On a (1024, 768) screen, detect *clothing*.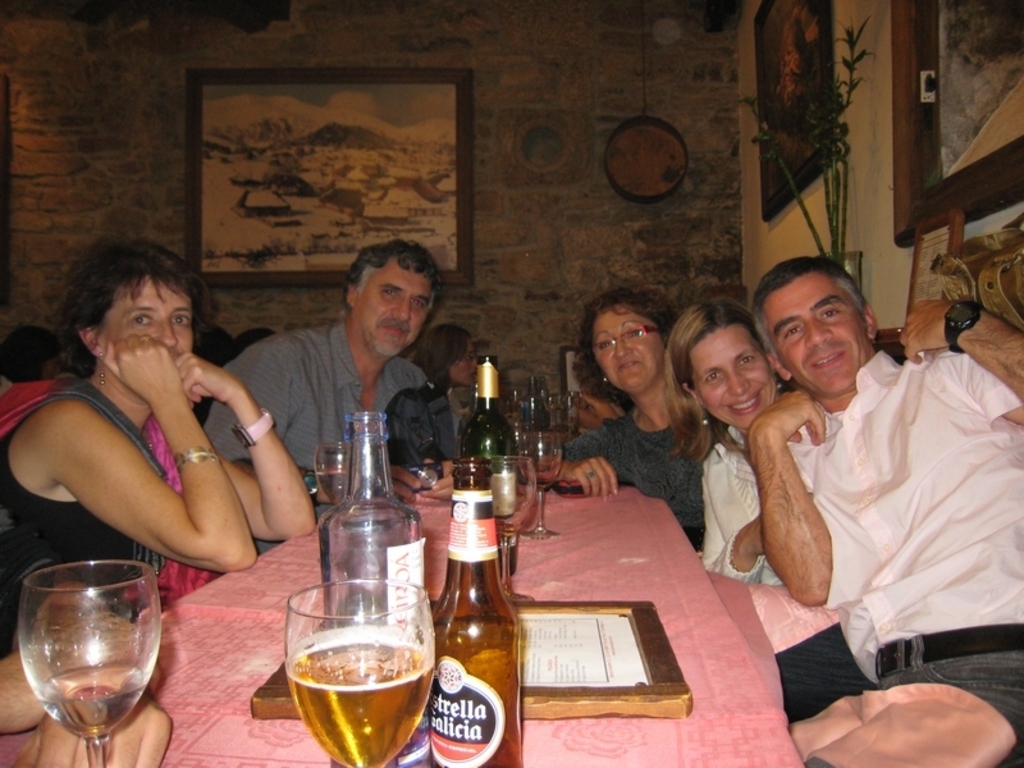
<box>553,403,694,549</box>.
